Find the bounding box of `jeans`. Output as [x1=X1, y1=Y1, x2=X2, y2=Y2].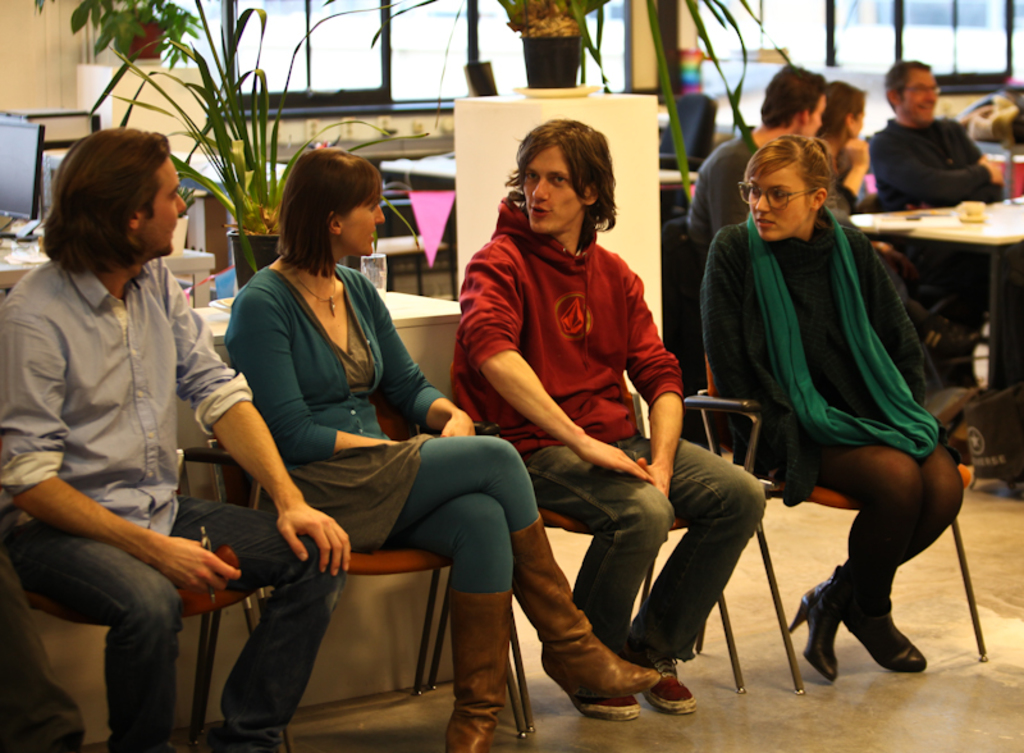
[x1=512, y1=426, x2=767, y2=667].
